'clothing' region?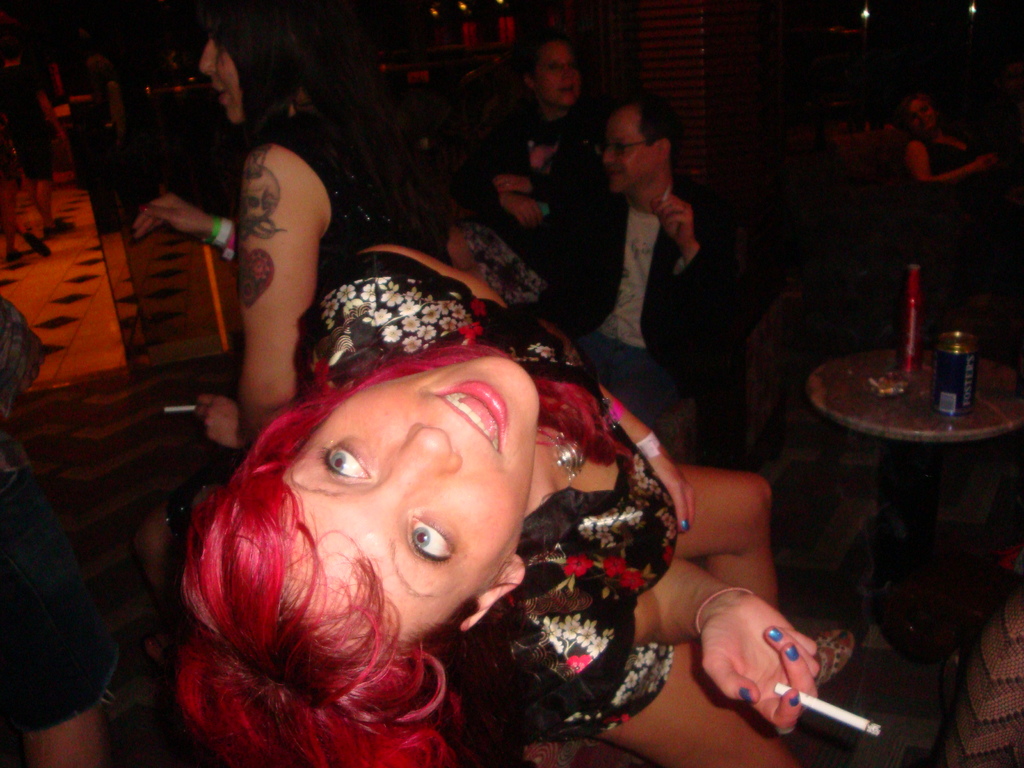
237 97 445 339
